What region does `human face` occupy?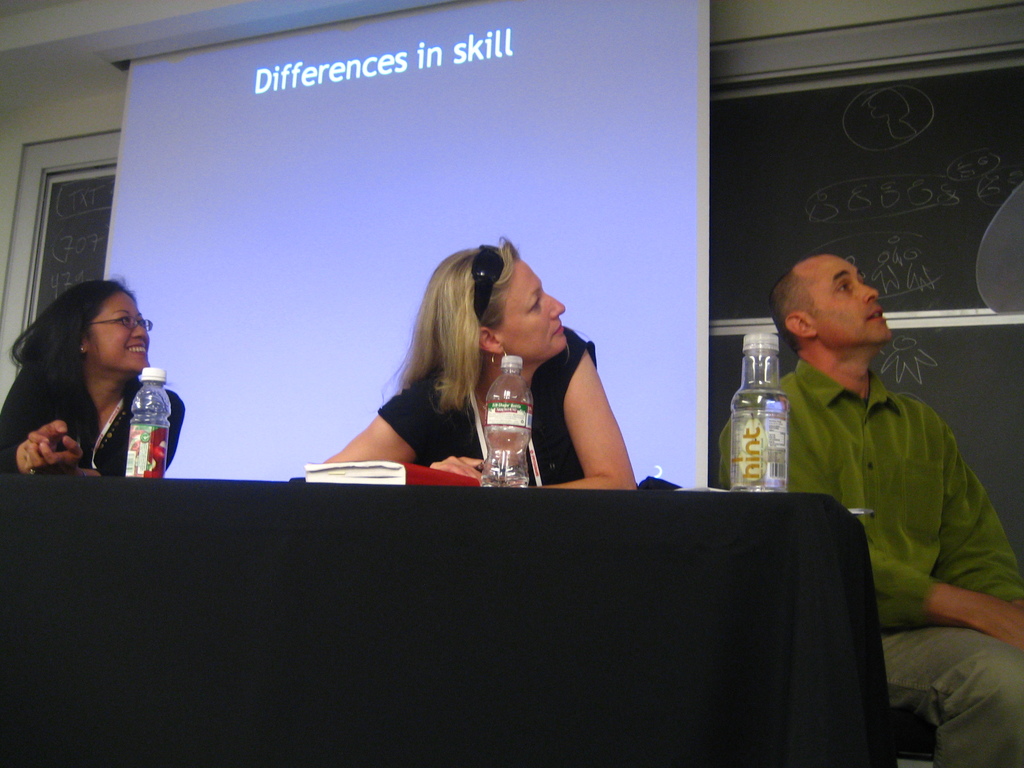
crop(803, 256, 897, 351).
